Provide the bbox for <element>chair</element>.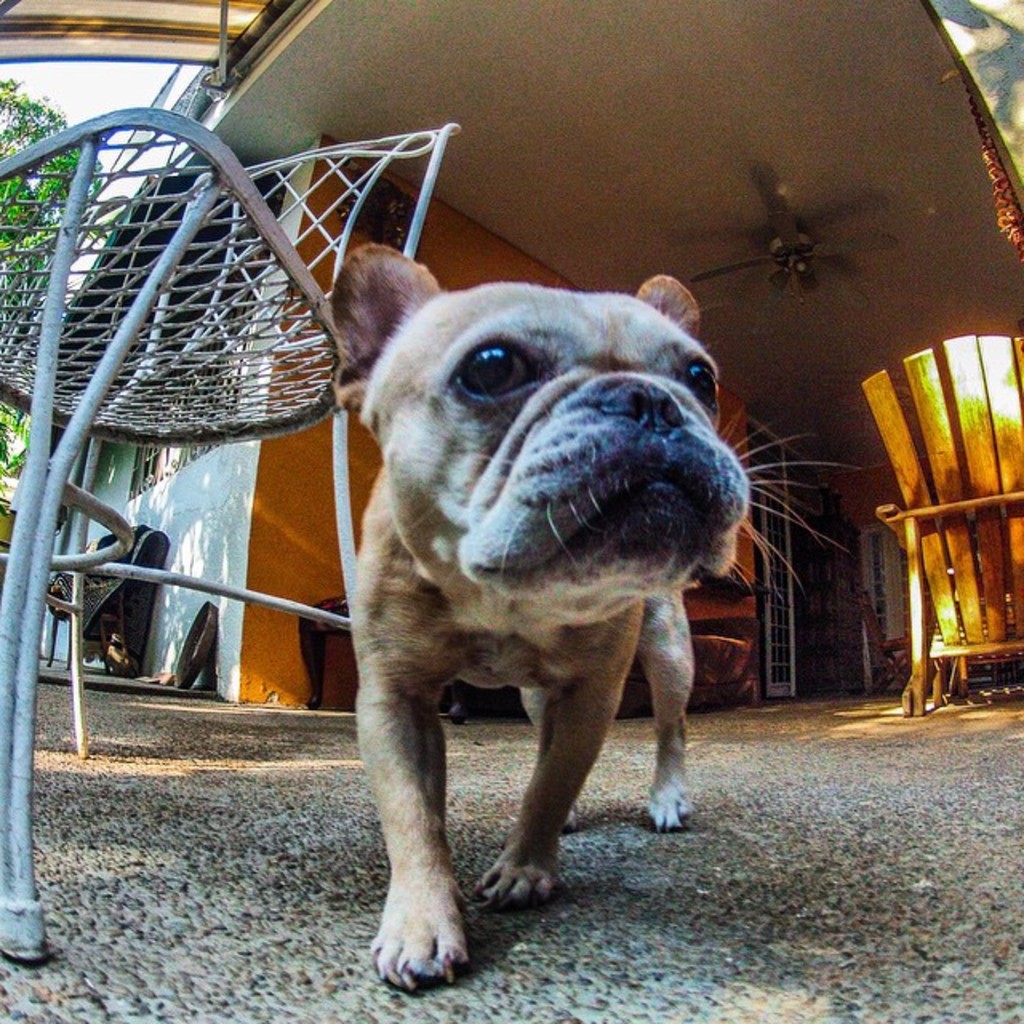
box(861, 590, 920, 702).
